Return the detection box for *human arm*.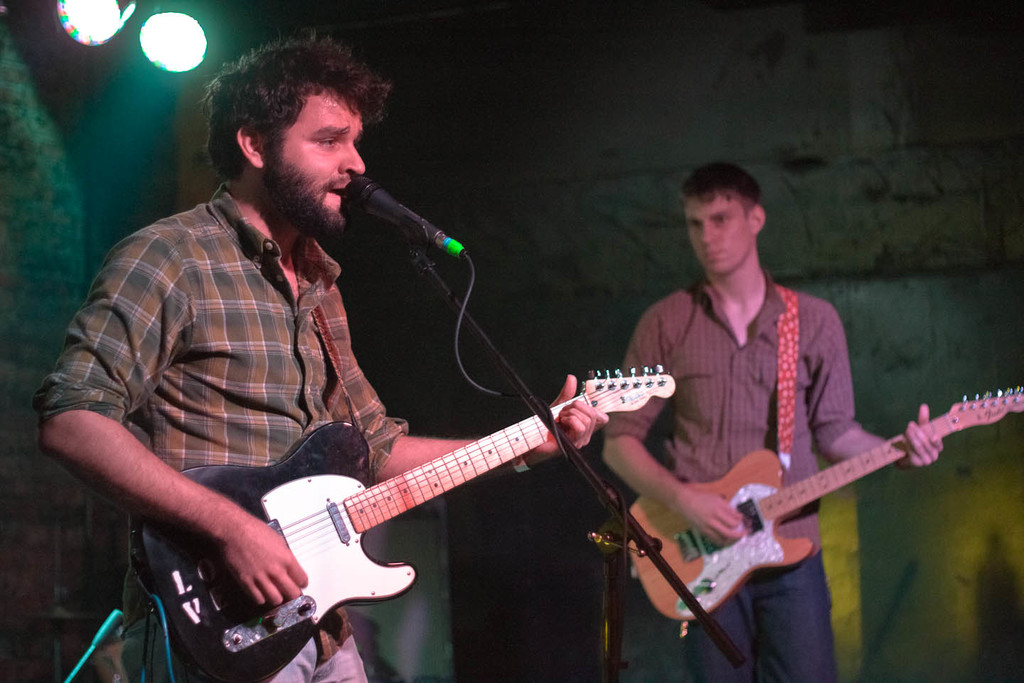
locate(47, 316, 320, 651).
